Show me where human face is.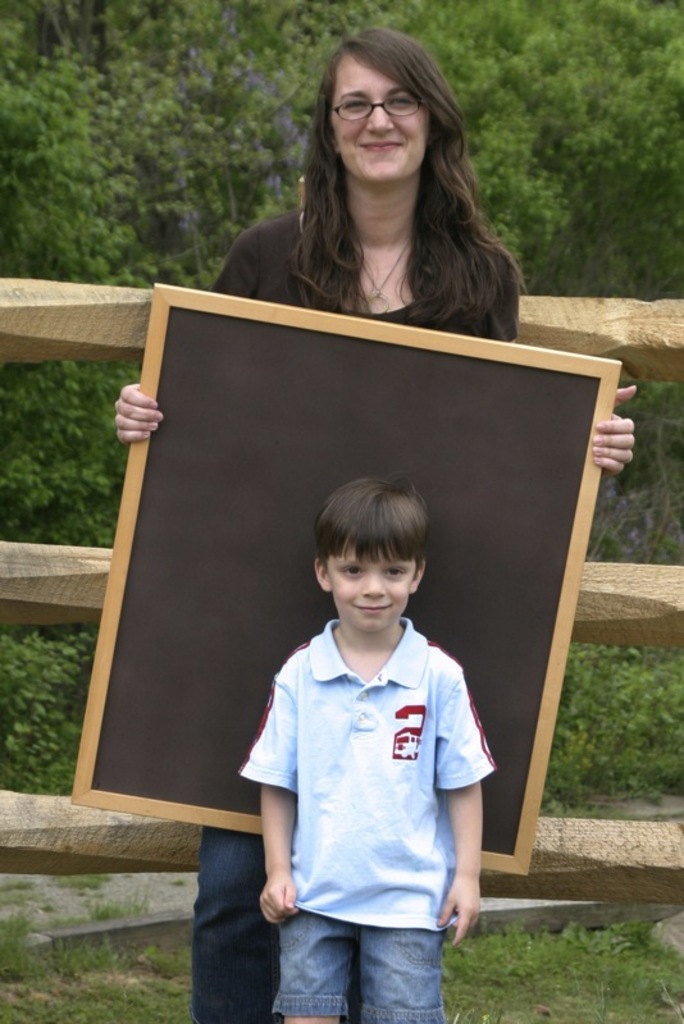
human face is at box=[329, 50, 432, 188].
